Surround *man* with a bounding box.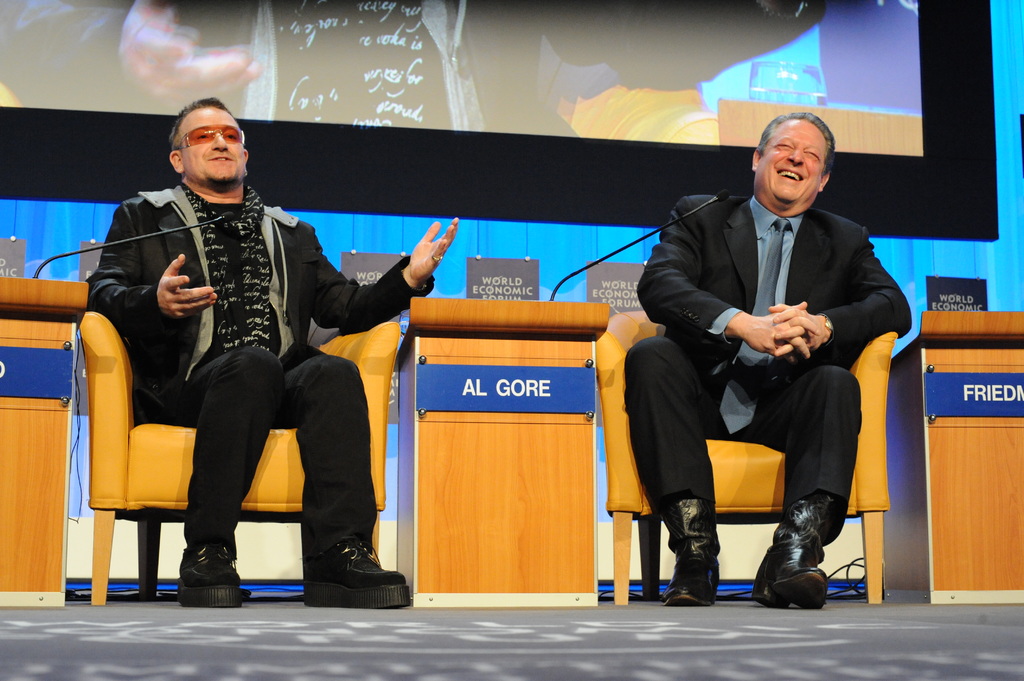
0:0:828:138.
